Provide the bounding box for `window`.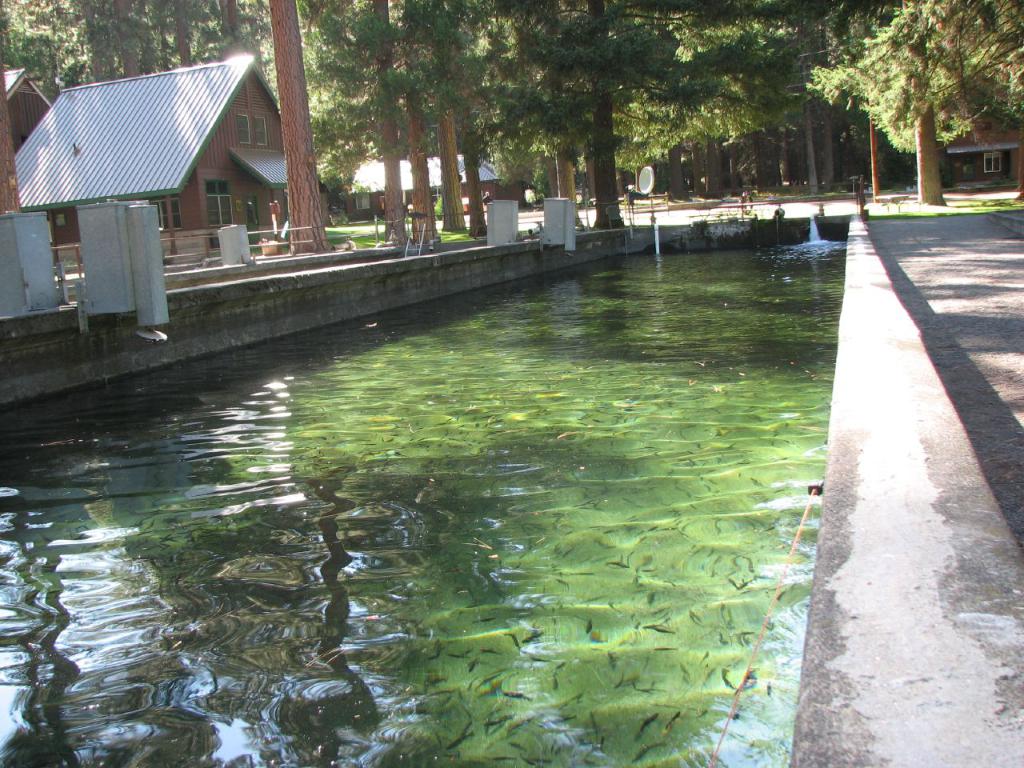
select_region(201, 180, 233, 226).
